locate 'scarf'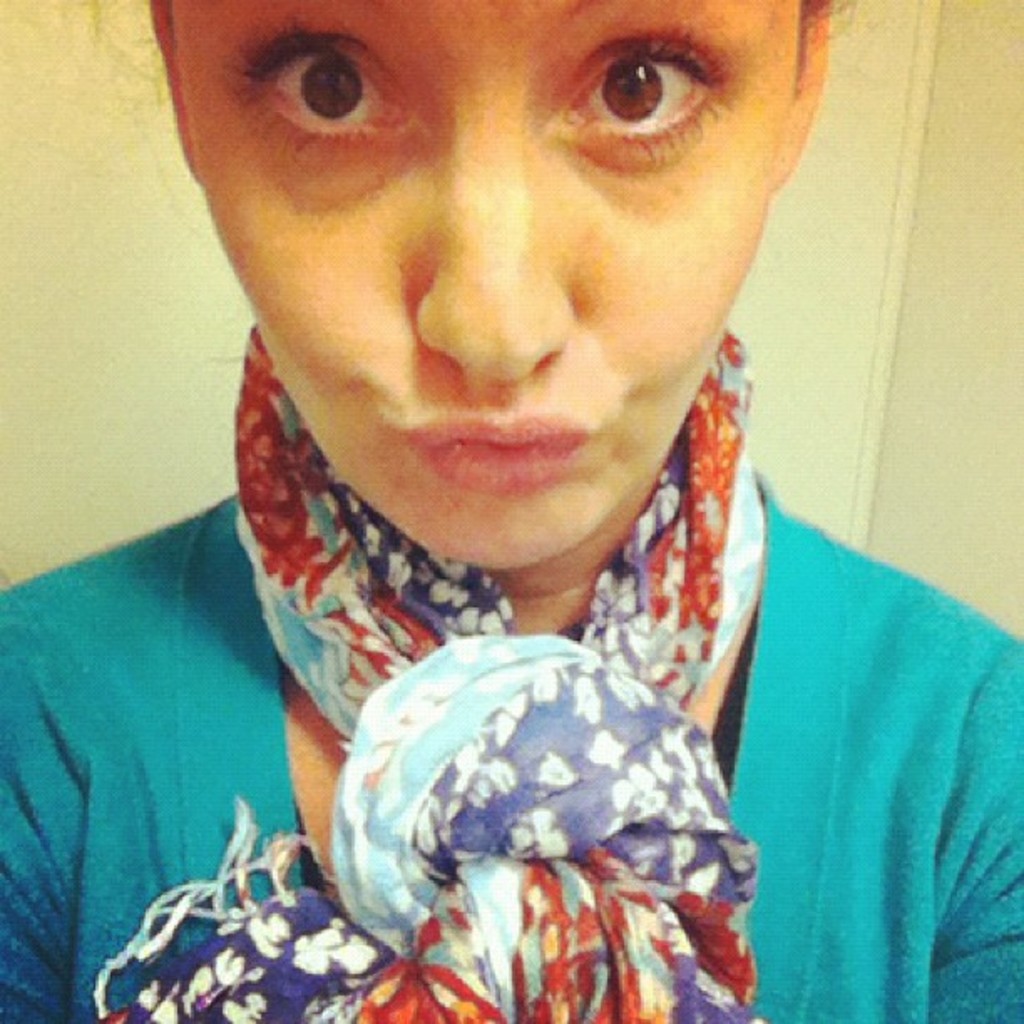
<bbox>87, 305, 770, 1022</bbox>
